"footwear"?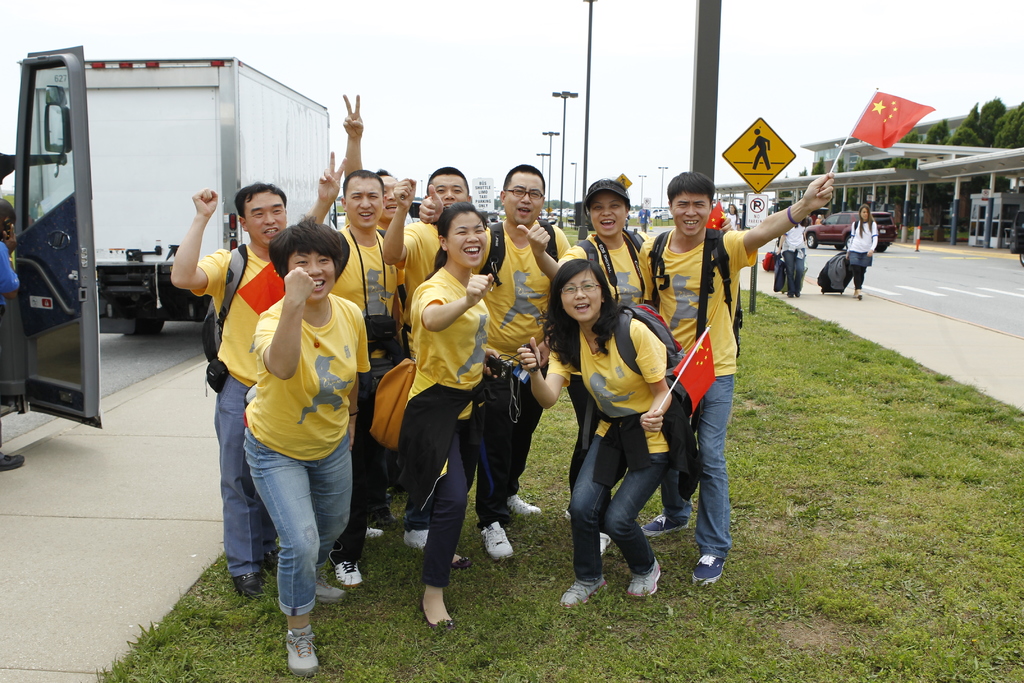
858 293 863 300
